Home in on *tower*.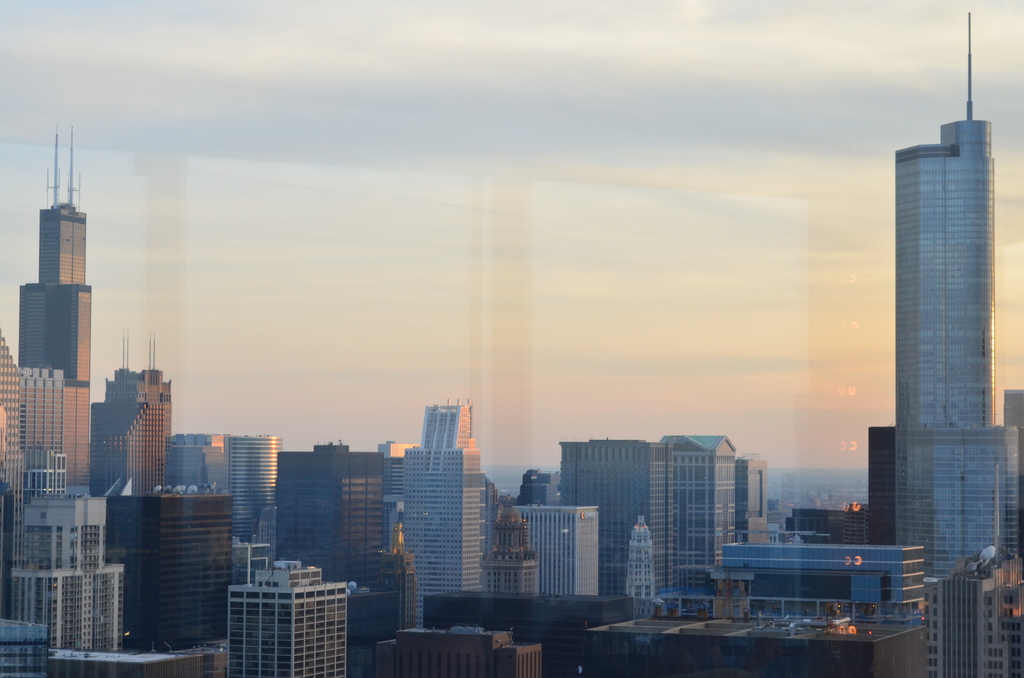
Homed in at select_region(378, 516, 419, 622).
